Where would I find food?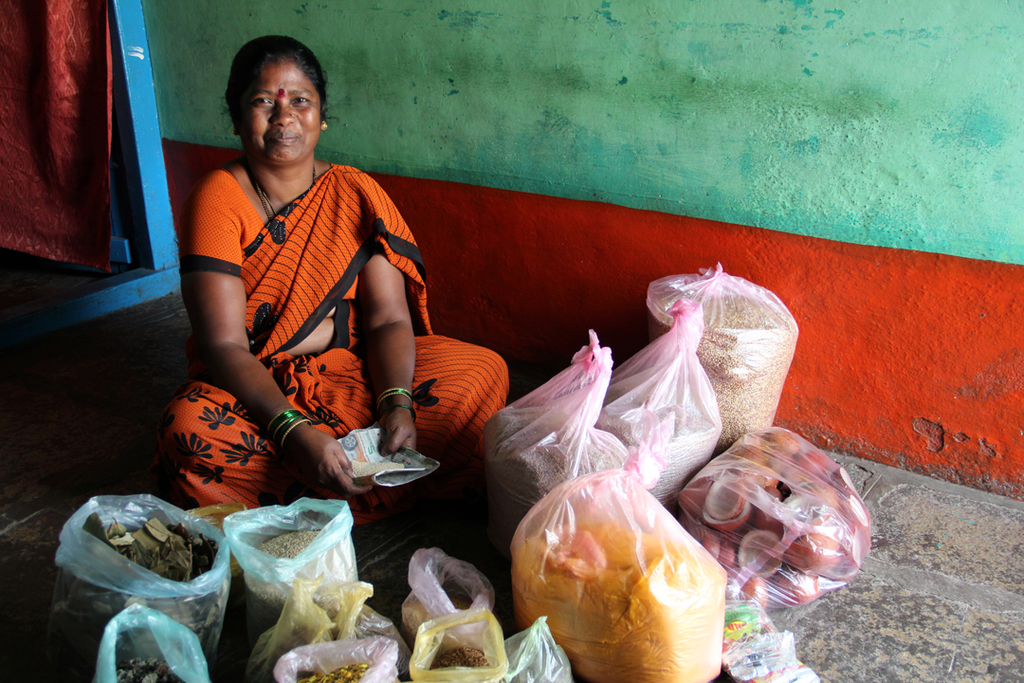
At box=[119, 655, 186, 682].
